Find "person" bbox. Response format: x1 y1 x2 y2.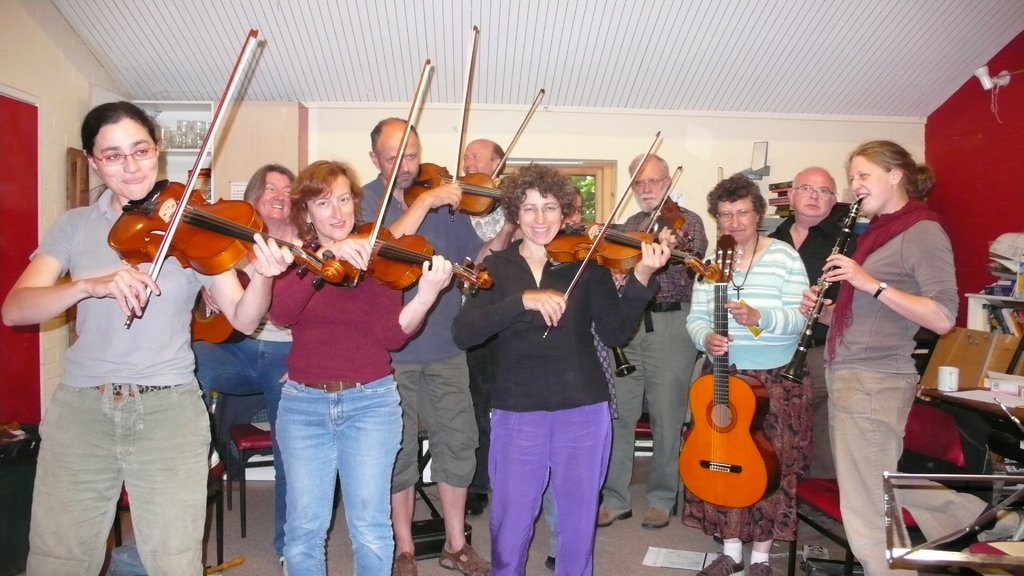
793 140 959 575.
